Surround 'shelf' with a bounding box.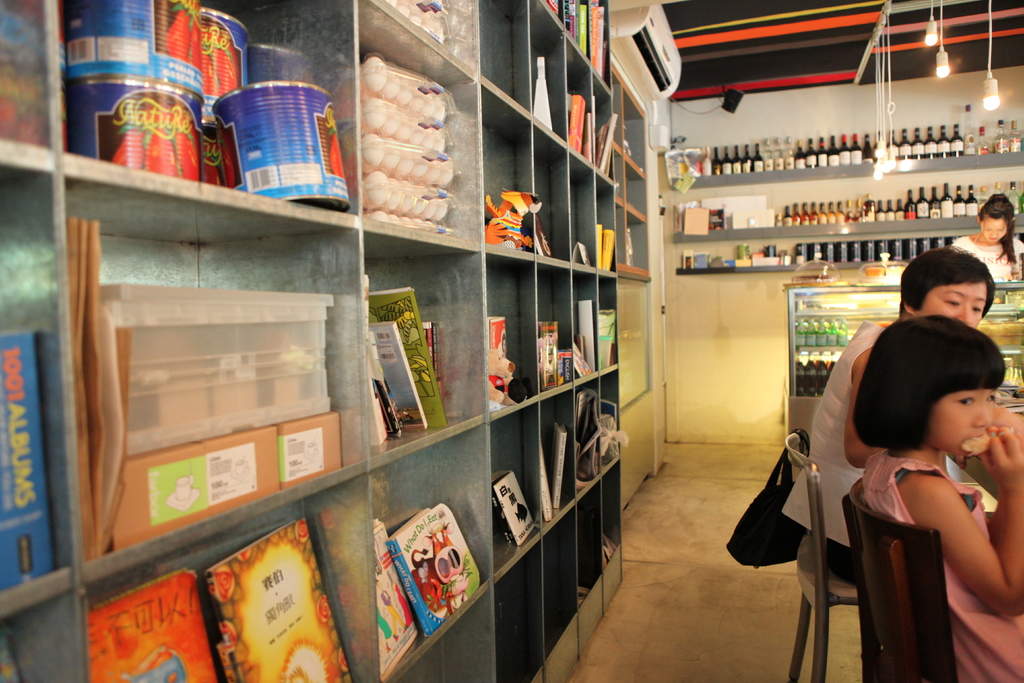
<bbox>580, 295, 620, 373</bbox>.
